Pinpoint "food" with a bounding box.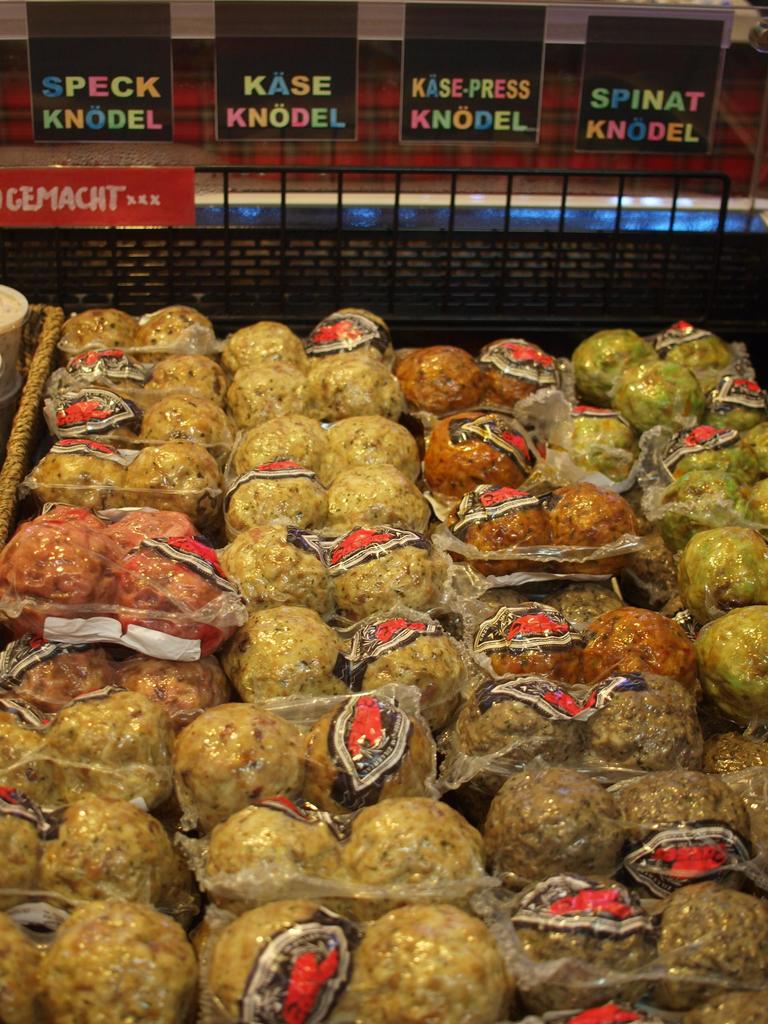
BBox(40, 786, 188, 905).
